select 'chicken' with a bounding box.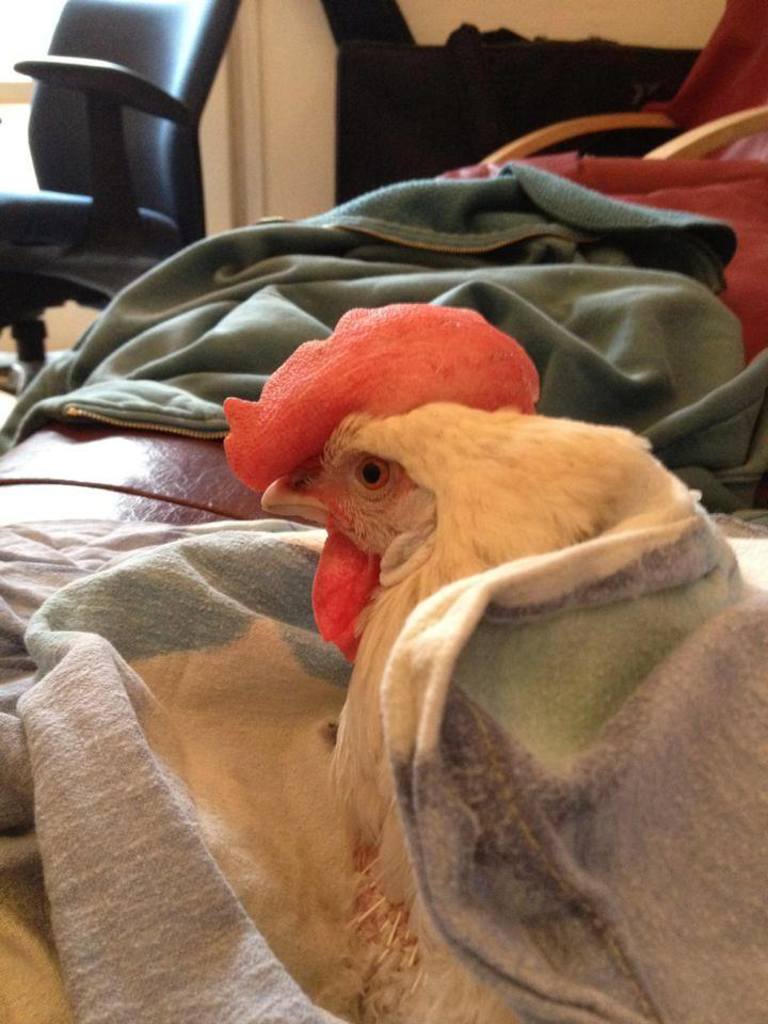
box(213, 306, 767, 1023).
